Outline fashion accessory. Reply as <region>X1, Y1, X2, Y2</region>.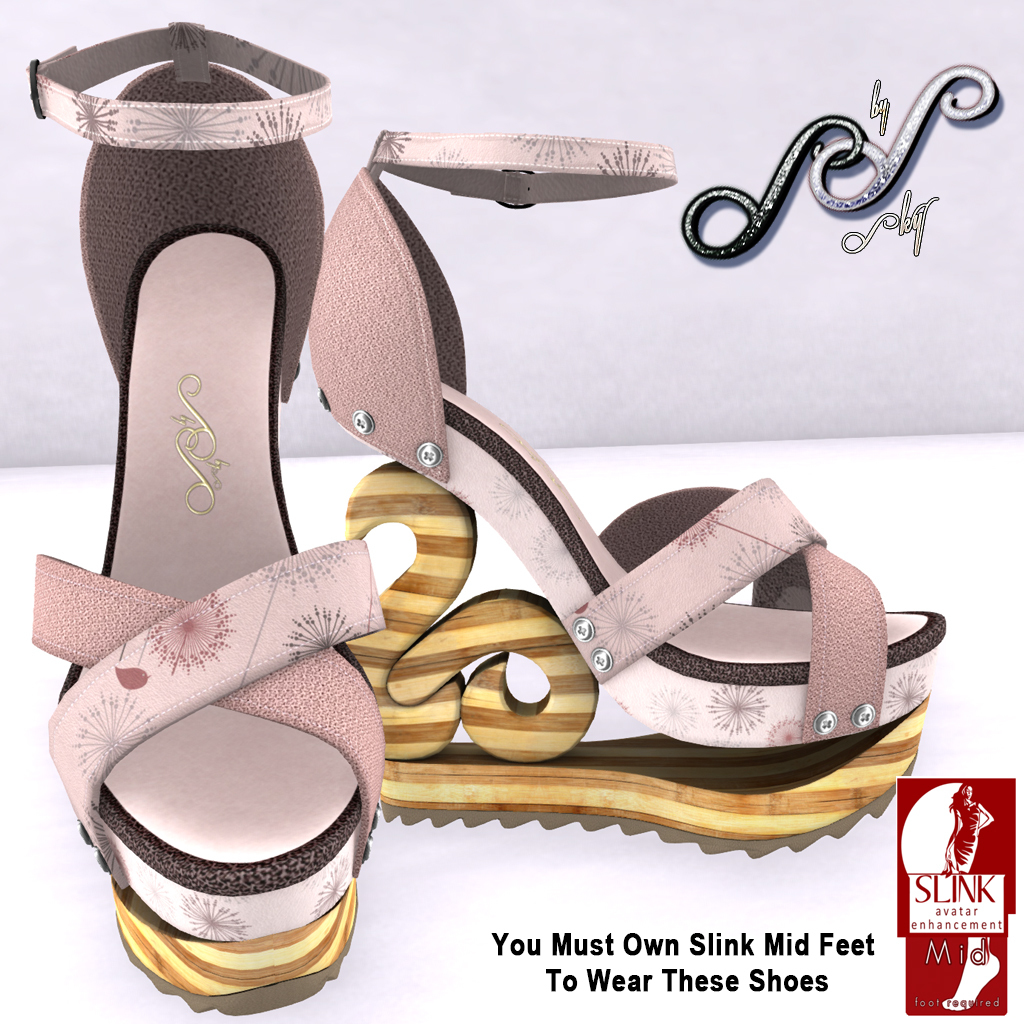
<region>284, 122, 942, 856</region>.
